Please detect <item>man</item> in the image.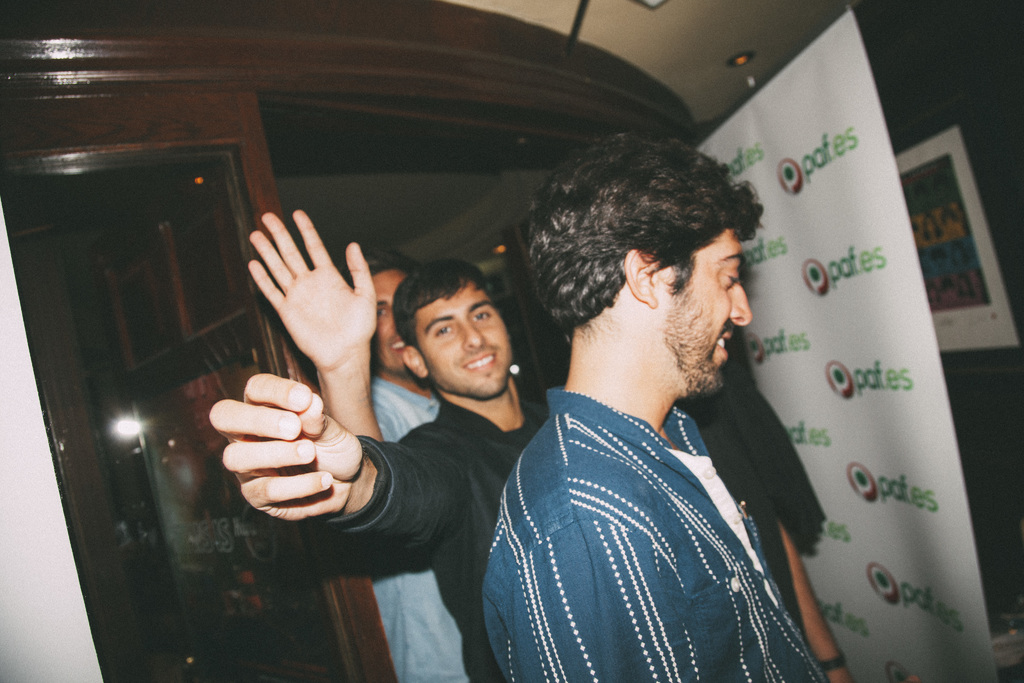
locate(245, 204, 455, 682).
